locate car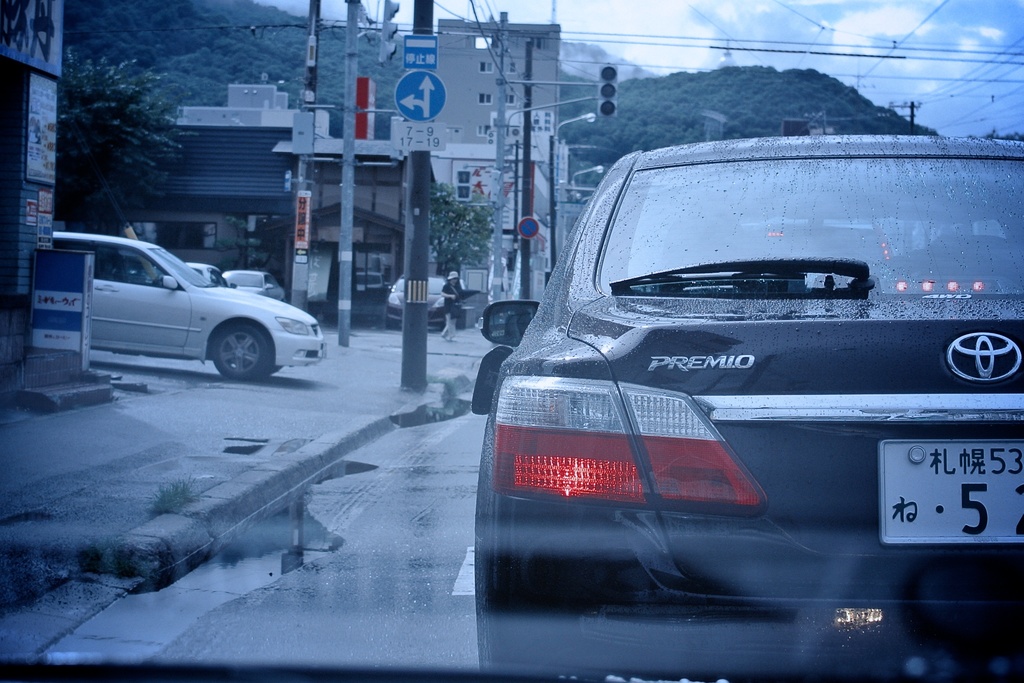
<region>16, 227, 326, 384</region>
